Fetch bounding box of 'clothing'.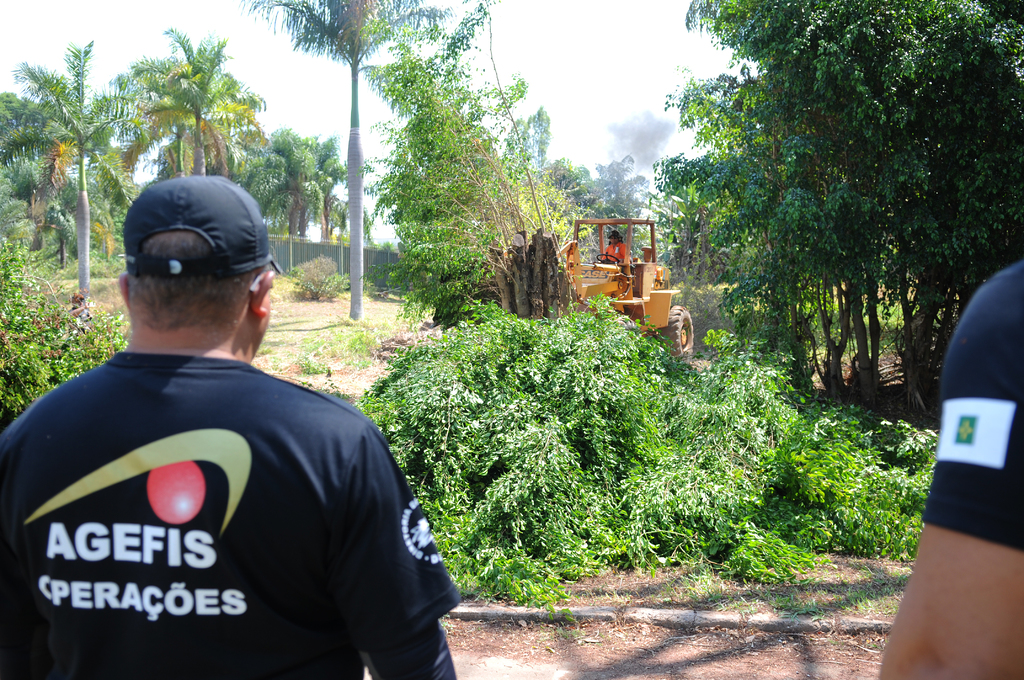
Bbox: [left=11, top=296, right=454, bottom=665].
